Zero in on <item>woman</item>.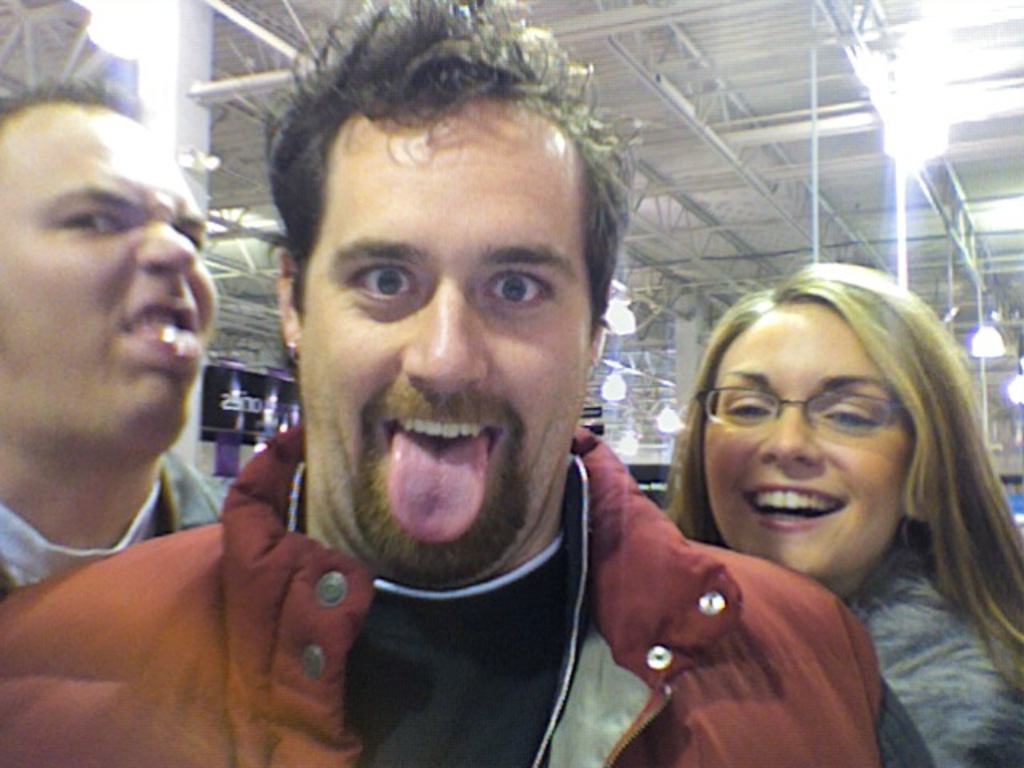
Zeroed in: region(656, 251, 1022, 766).
